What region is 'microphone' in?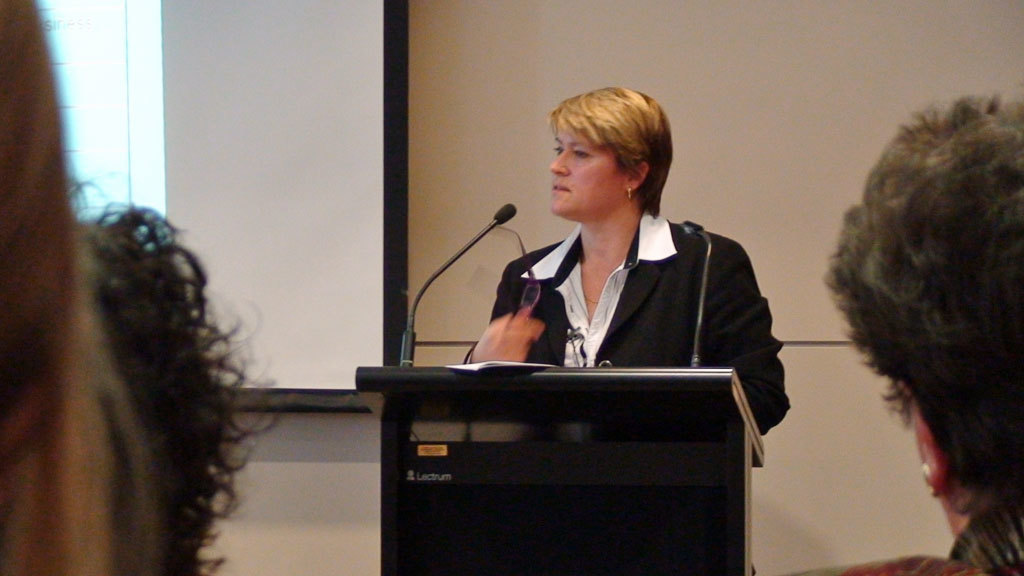
672 211 704 378.
